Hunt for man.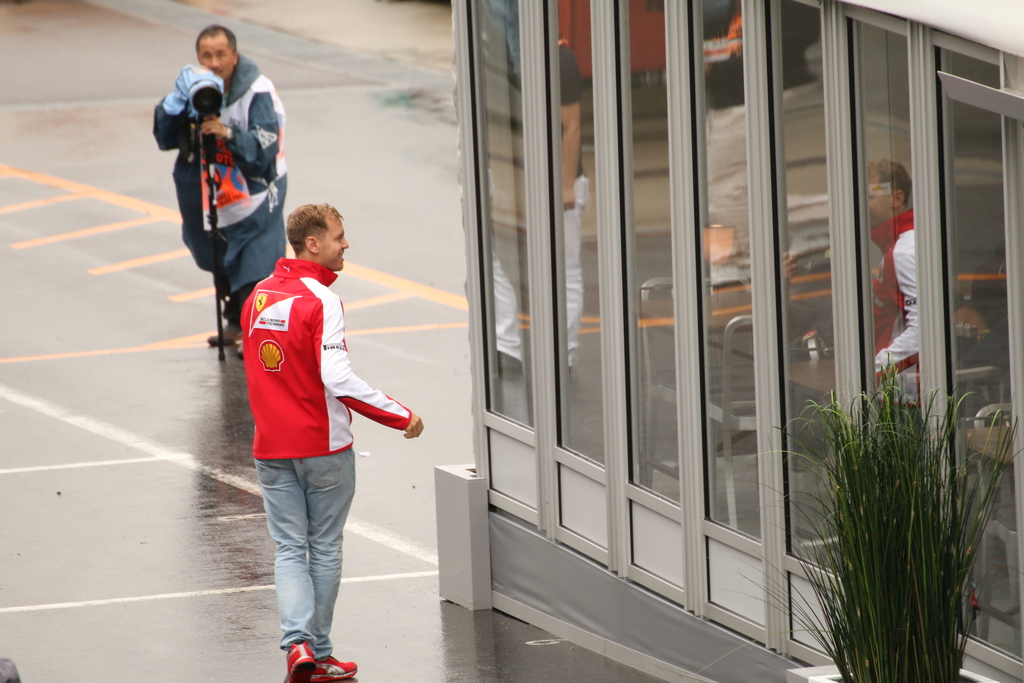
Hunted down at bbox=(227, 192, 401, 660).
